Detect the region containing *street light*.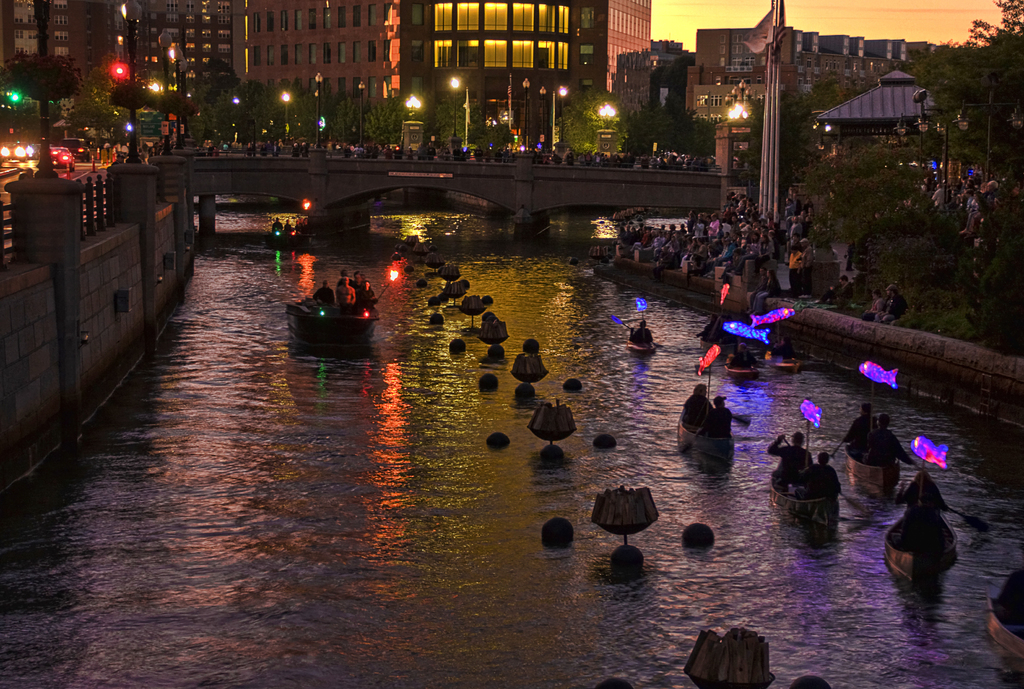
bbox=(445, 76, 474, 147).
